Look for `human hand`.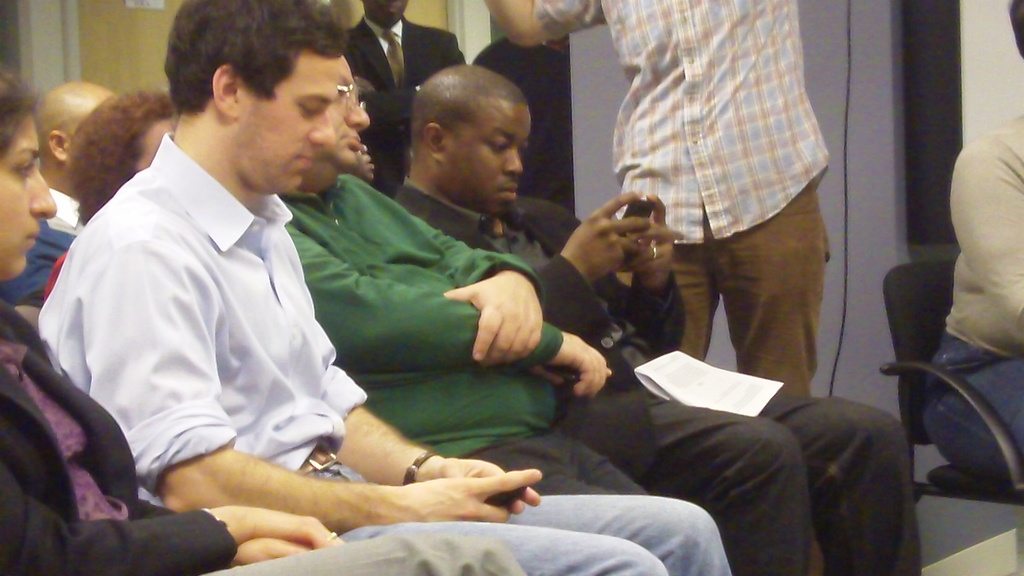
Found: crop(415, 457, 545, 518).
